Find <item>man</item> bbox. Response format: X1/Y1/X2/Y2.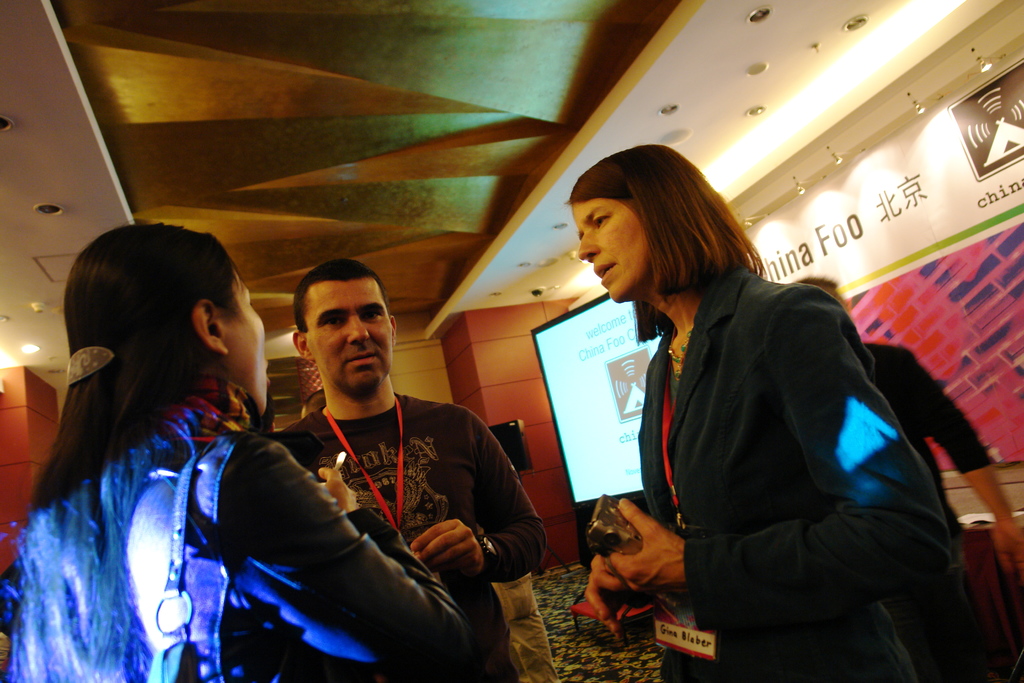
794/276/1023/682.
